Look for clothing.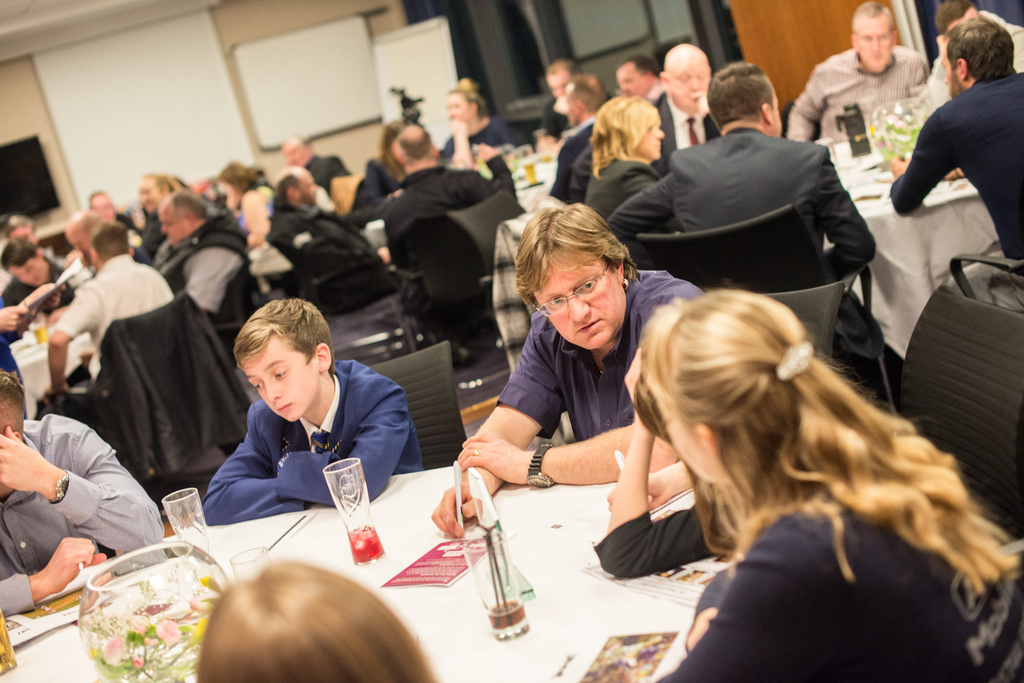
Found: 108 214 138 232.
